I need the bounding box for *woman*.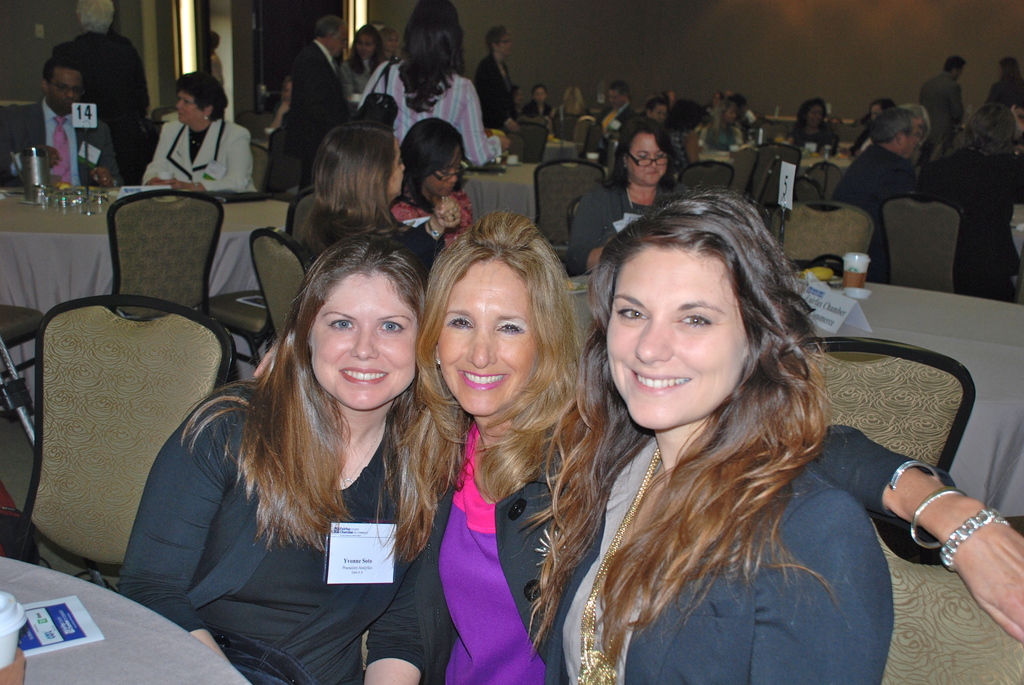
Here it is: 535 185 899 684.
